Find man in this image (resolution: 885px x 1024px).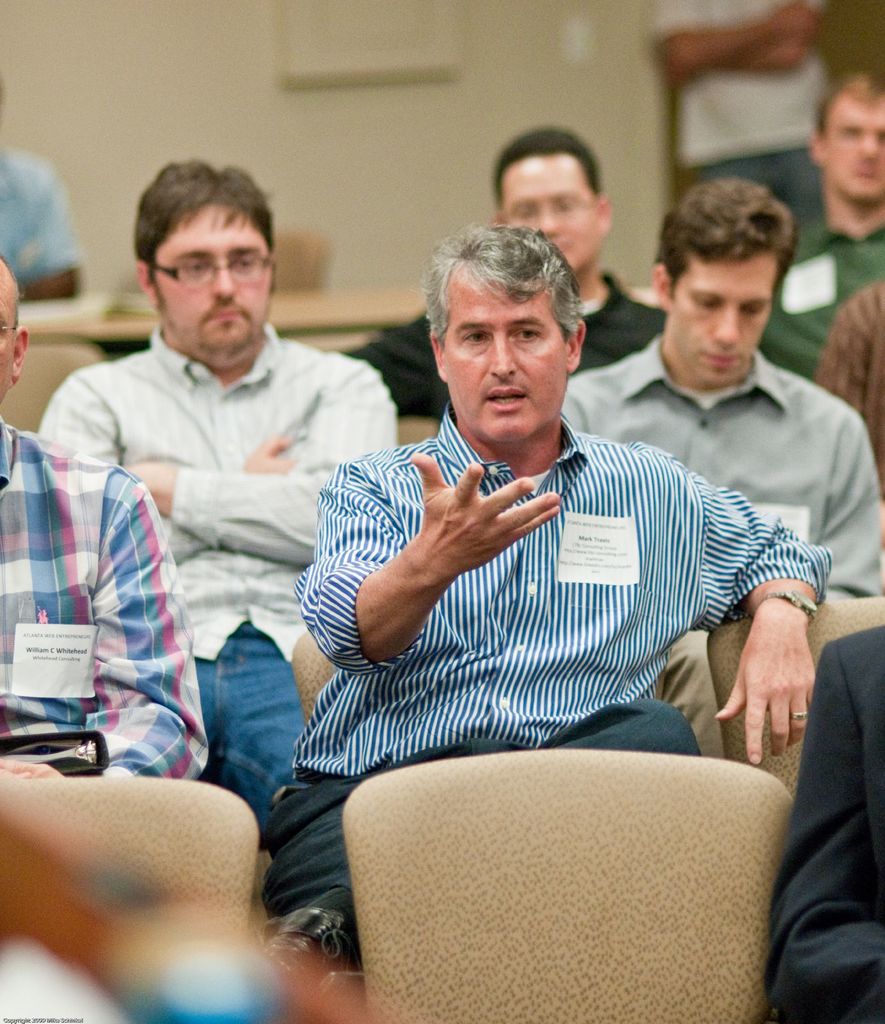
764 629 884 1023.
